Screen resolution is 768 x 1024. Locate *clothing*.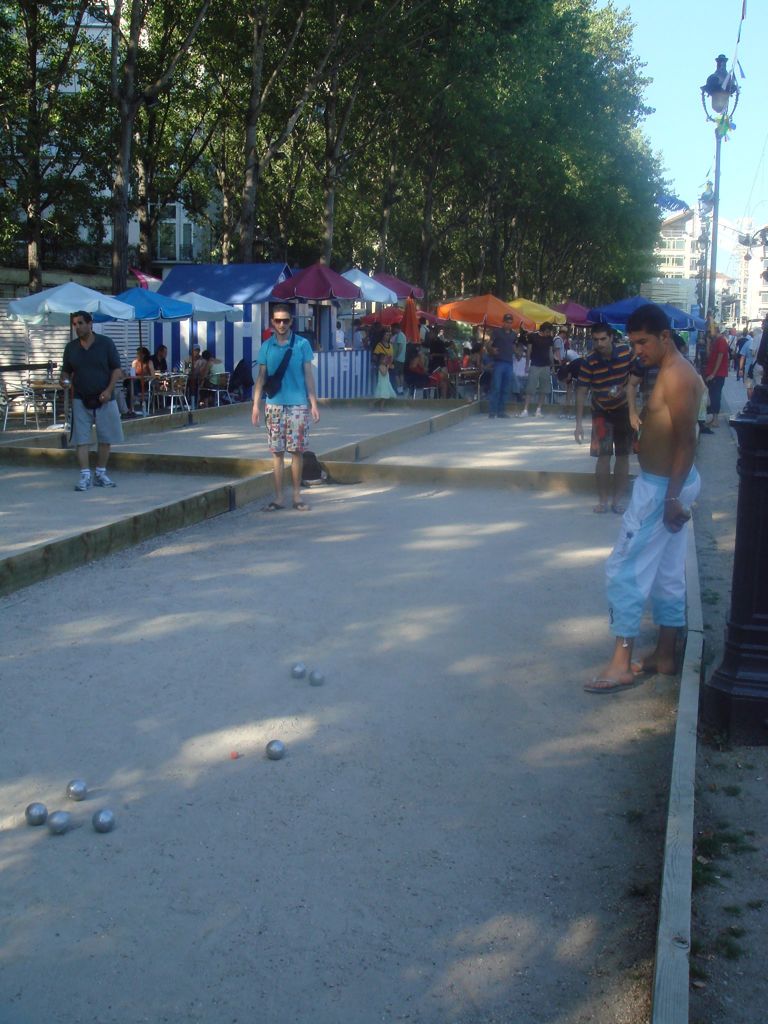
(x1=588, y1=467, x2=700, y2=633).
